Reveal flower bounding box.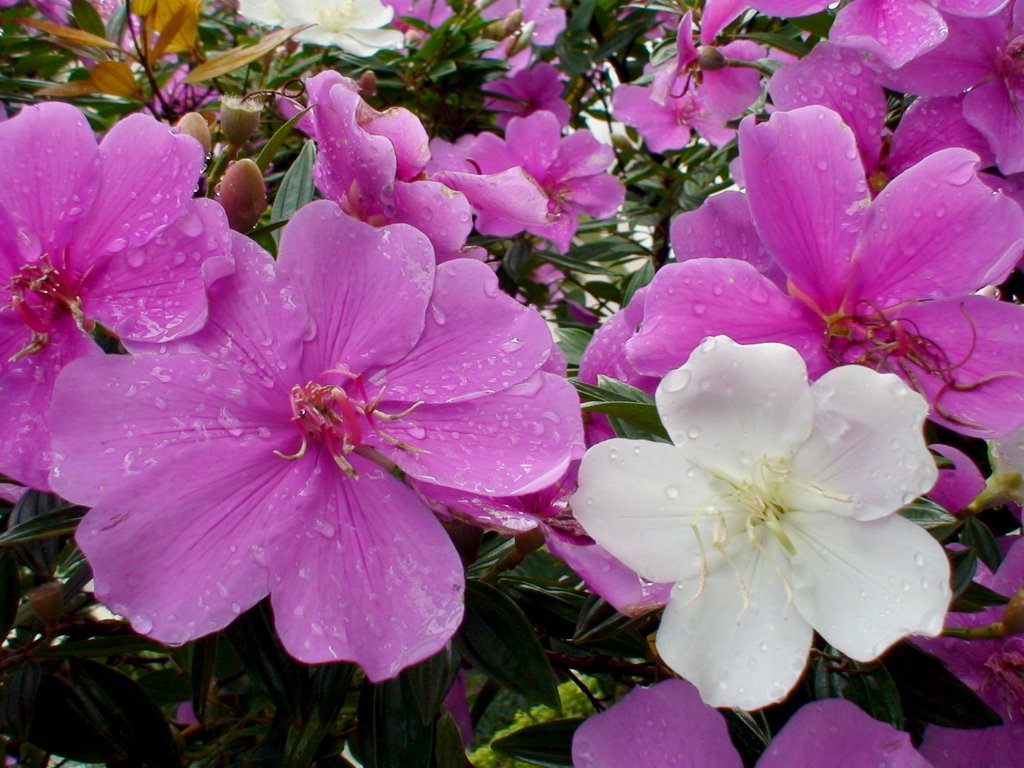
Revealed: [303, 70, 490, 259].
